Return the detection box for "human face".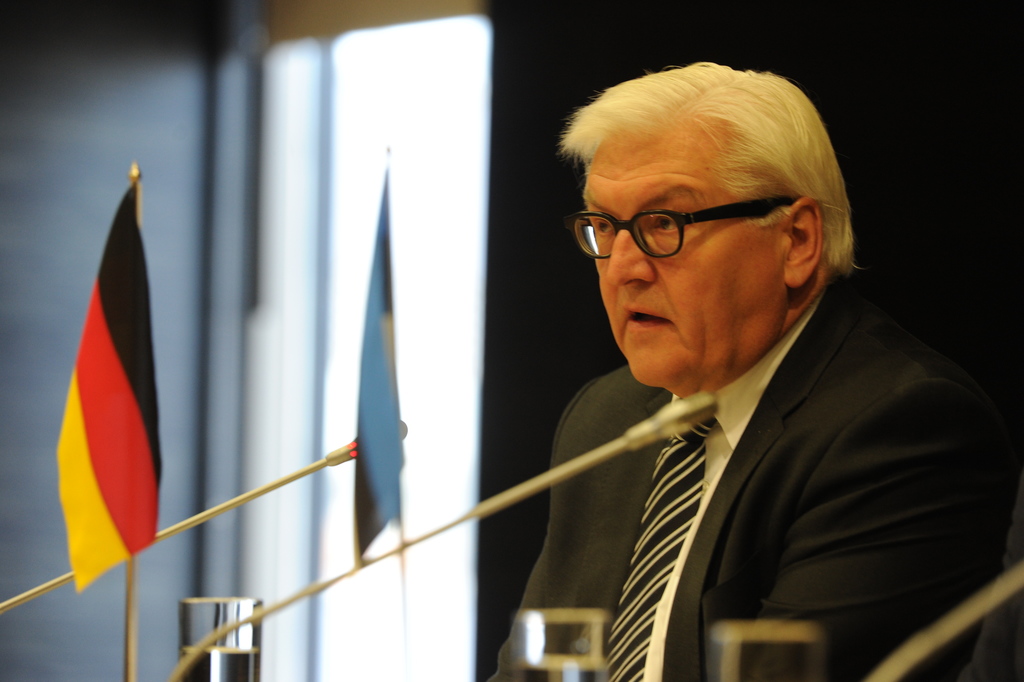
bbox(581, 127, 781, 386).
